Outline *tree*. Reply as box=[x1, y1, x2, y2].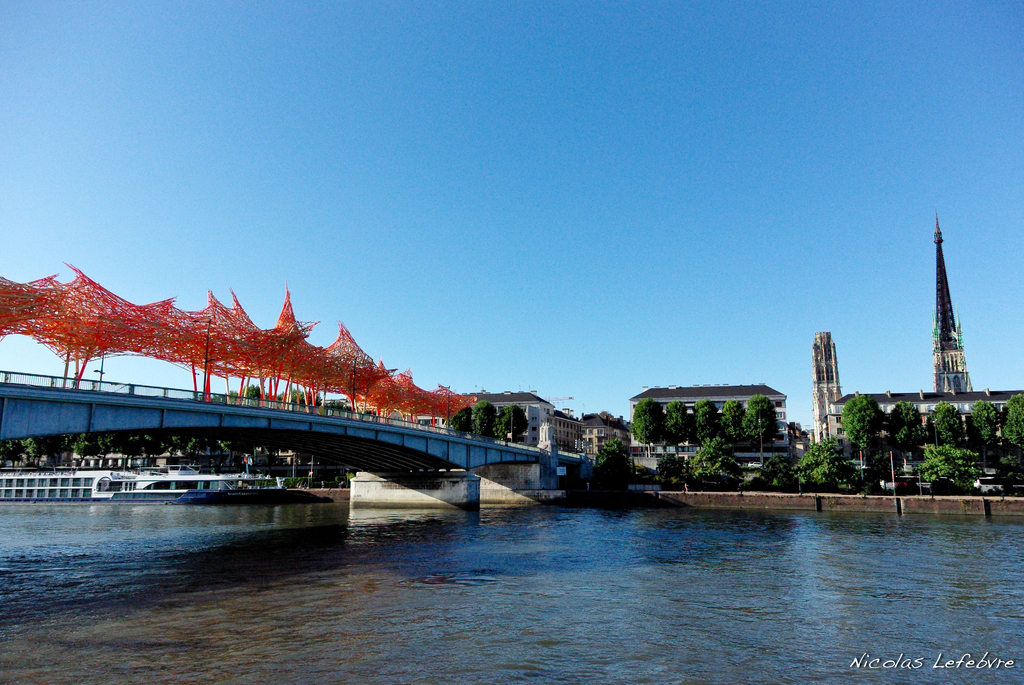
box=[1002, 393, 1023, 454].
